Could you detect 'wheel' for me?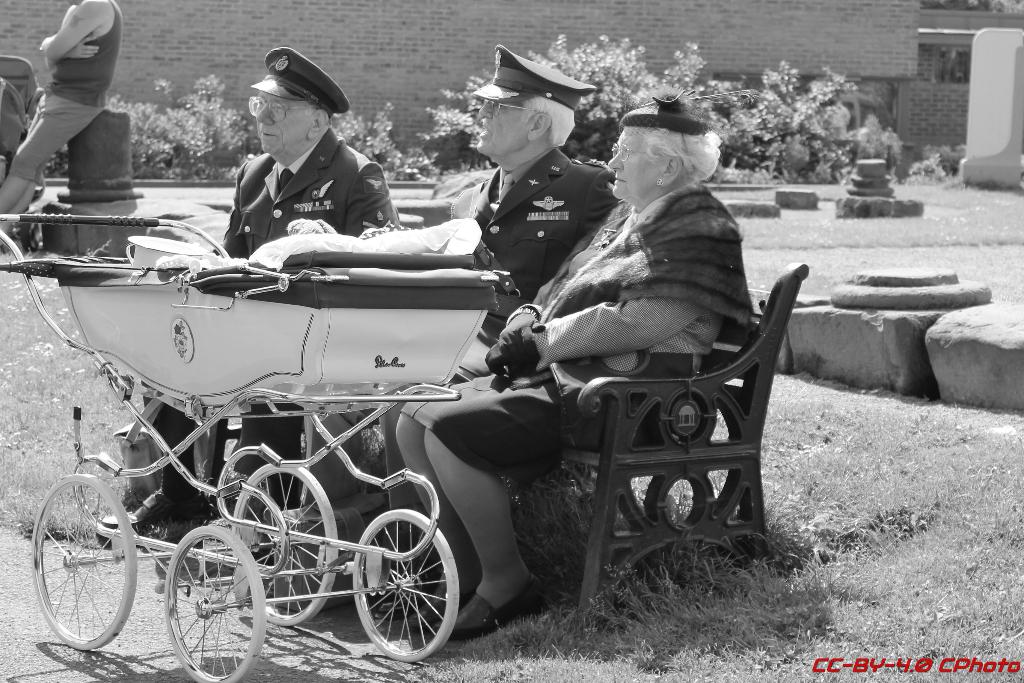
Detection result: box(351, 518, 452, 665).
